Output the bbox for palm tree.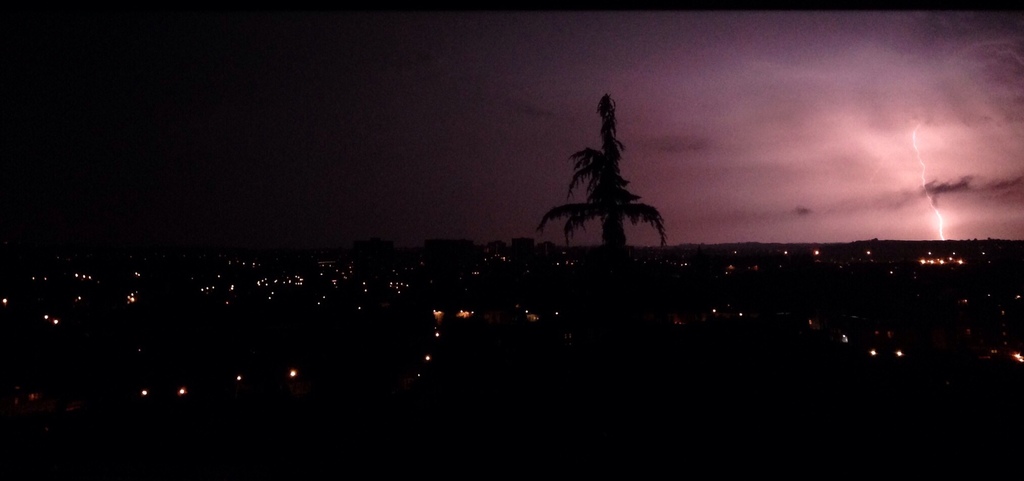
bbox=[538, 97, 669, 260].
